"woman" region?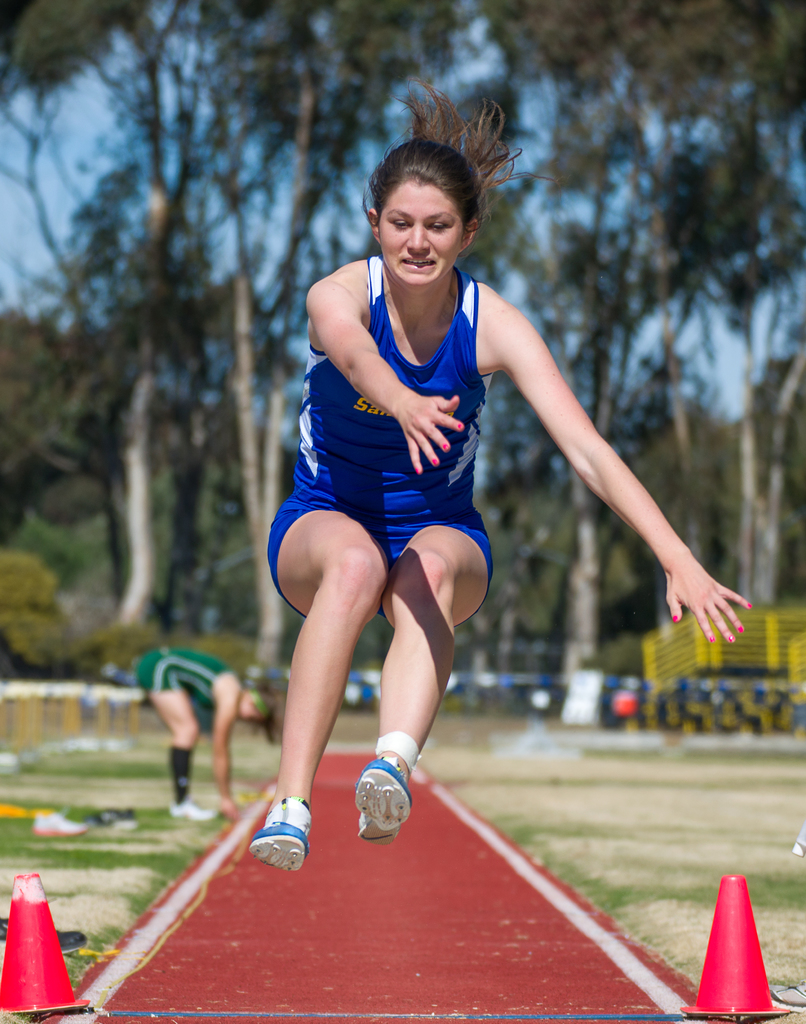
(140, 646, 287, 819)
